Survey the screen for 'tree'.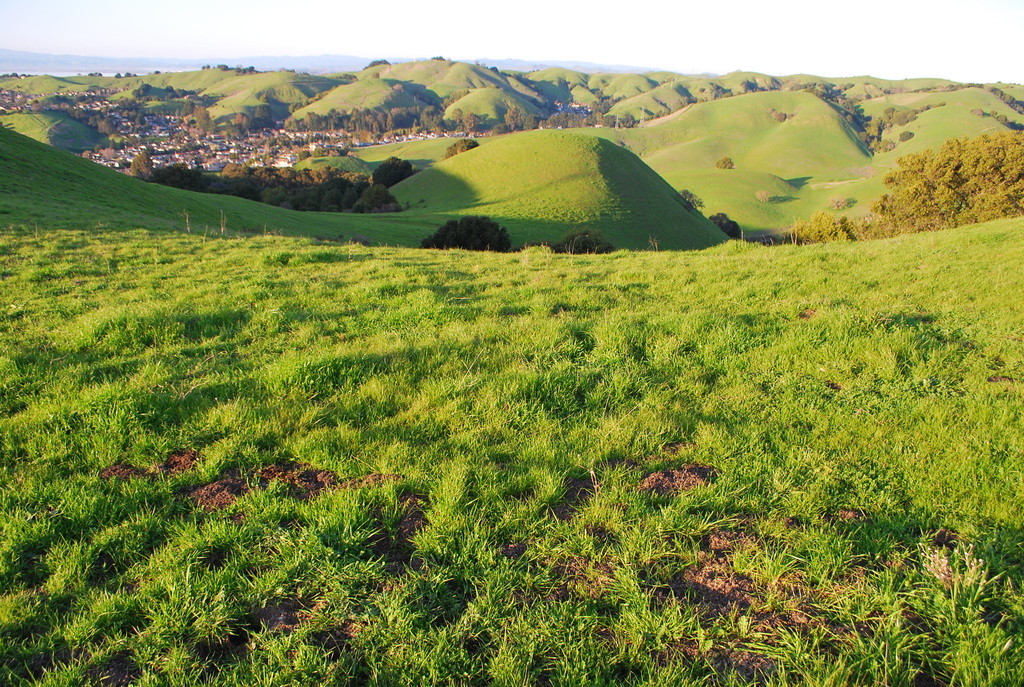
Survey found: bbox(549, 229, 624, 258).
